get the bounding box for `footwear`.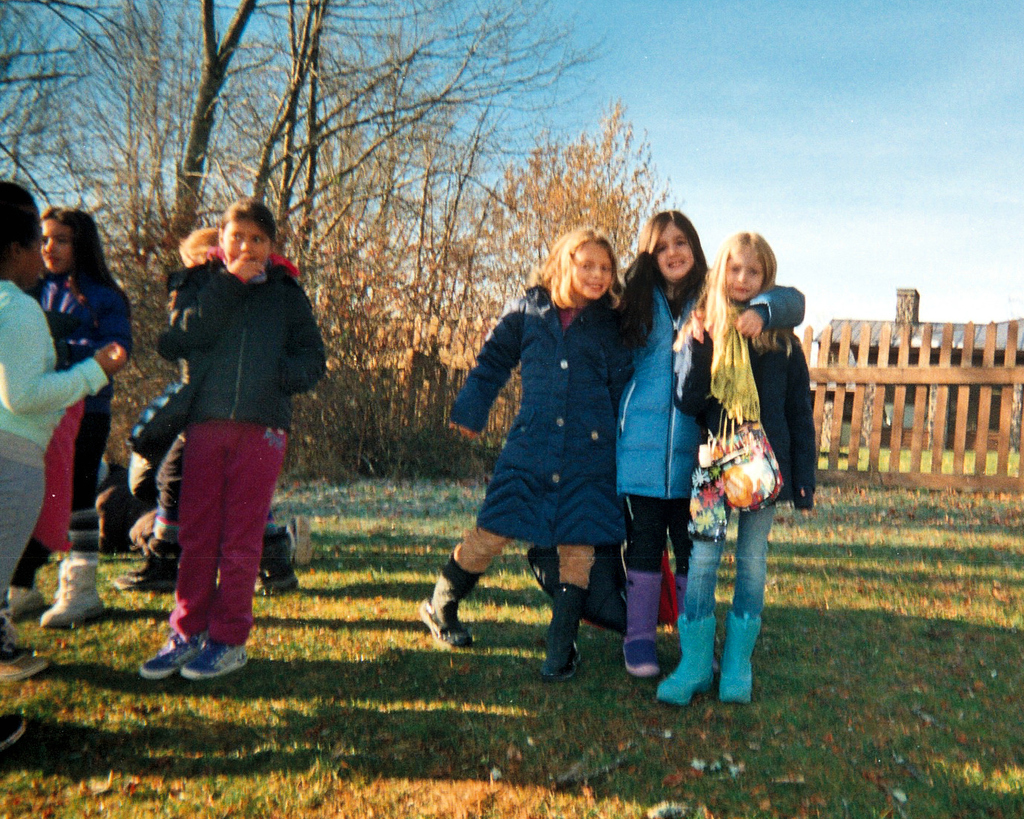
box=[0, 715, 22, 755].
